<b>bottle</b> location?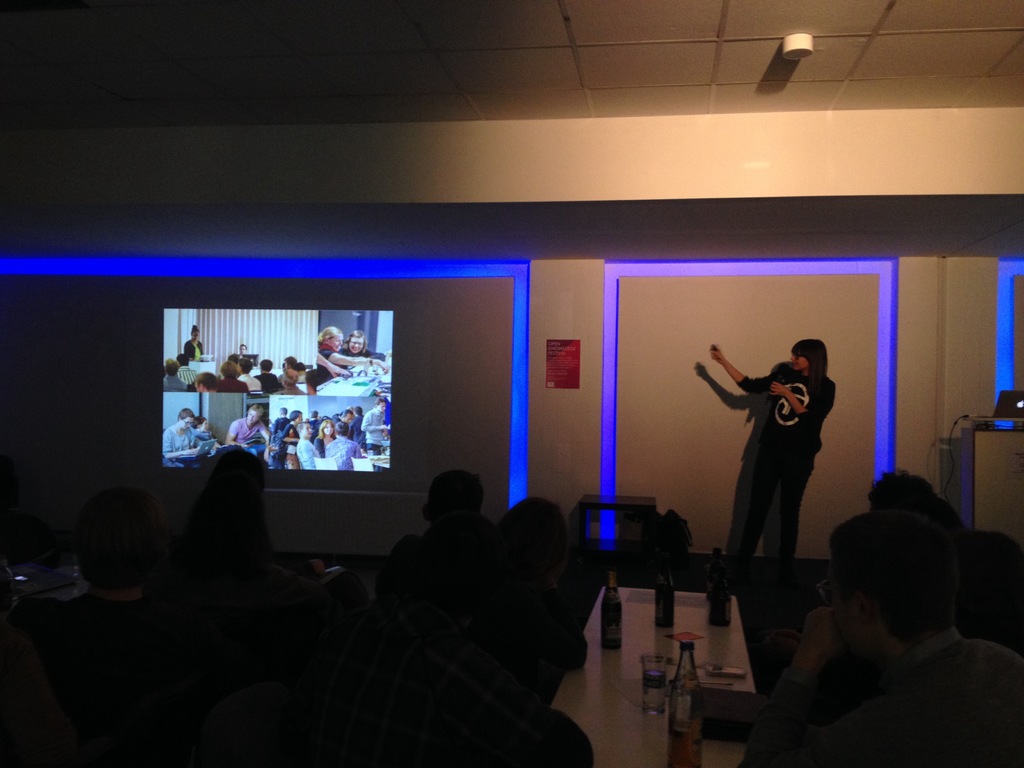
665:641:705:767
